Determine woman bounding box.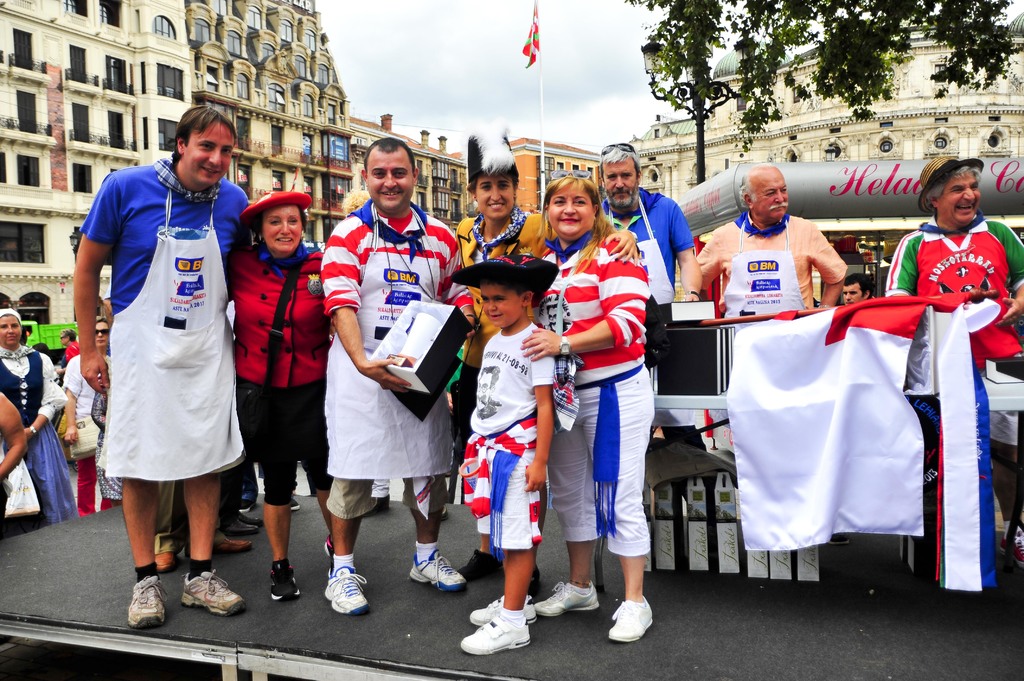
Determined: rect(0, 307, 83, 528).
